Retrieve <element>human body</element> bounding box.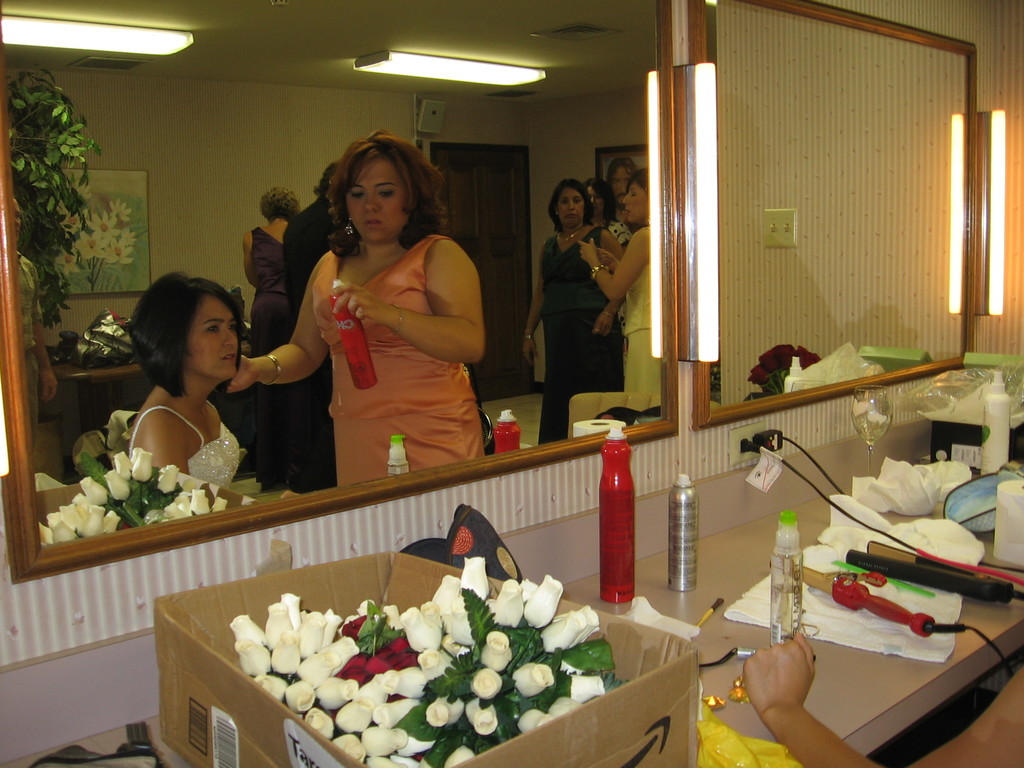
Bounding box: Rect(520, 179, 621, 444).
